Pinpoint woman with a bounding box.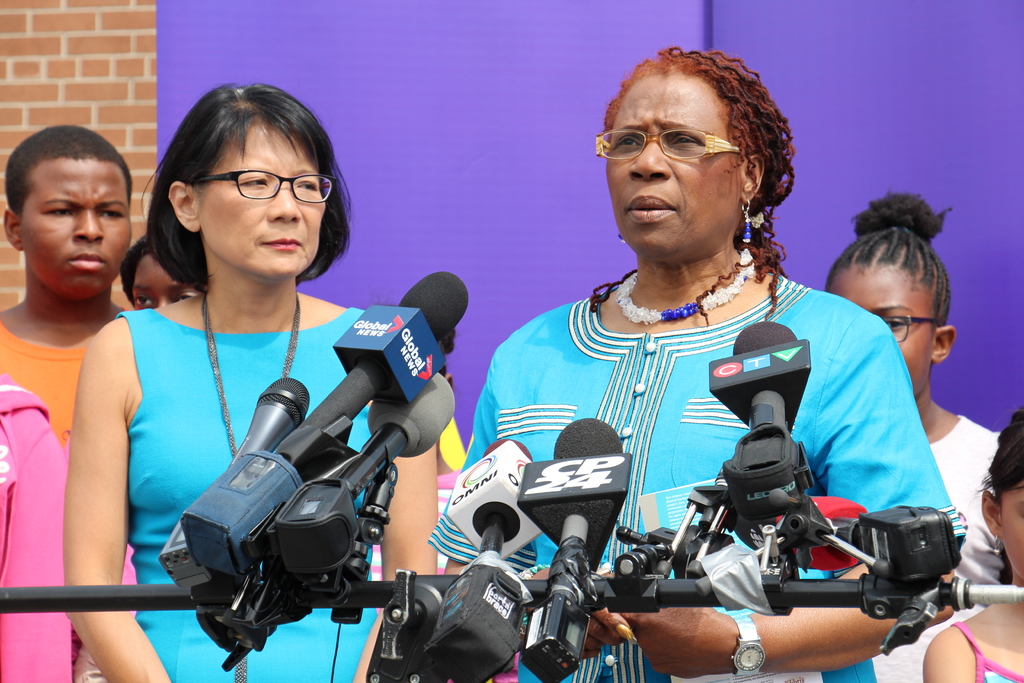
region(415, 29, 956, 682).
